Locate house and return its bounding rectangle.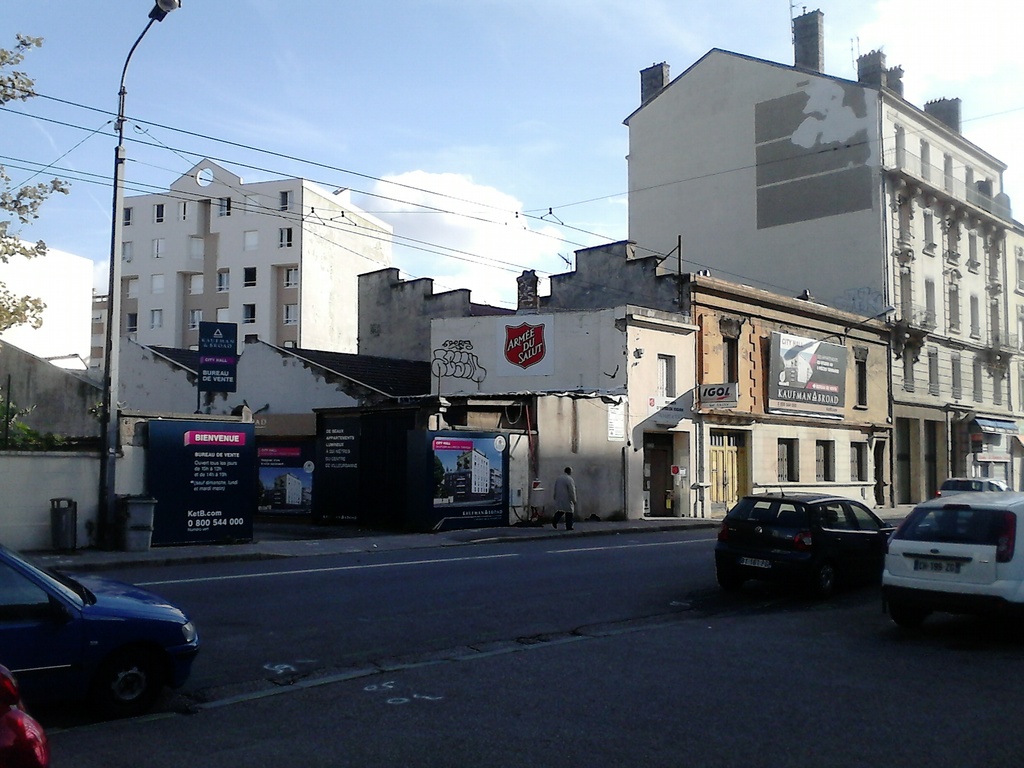
[left=411, top=312, right=715, bottom=524].
